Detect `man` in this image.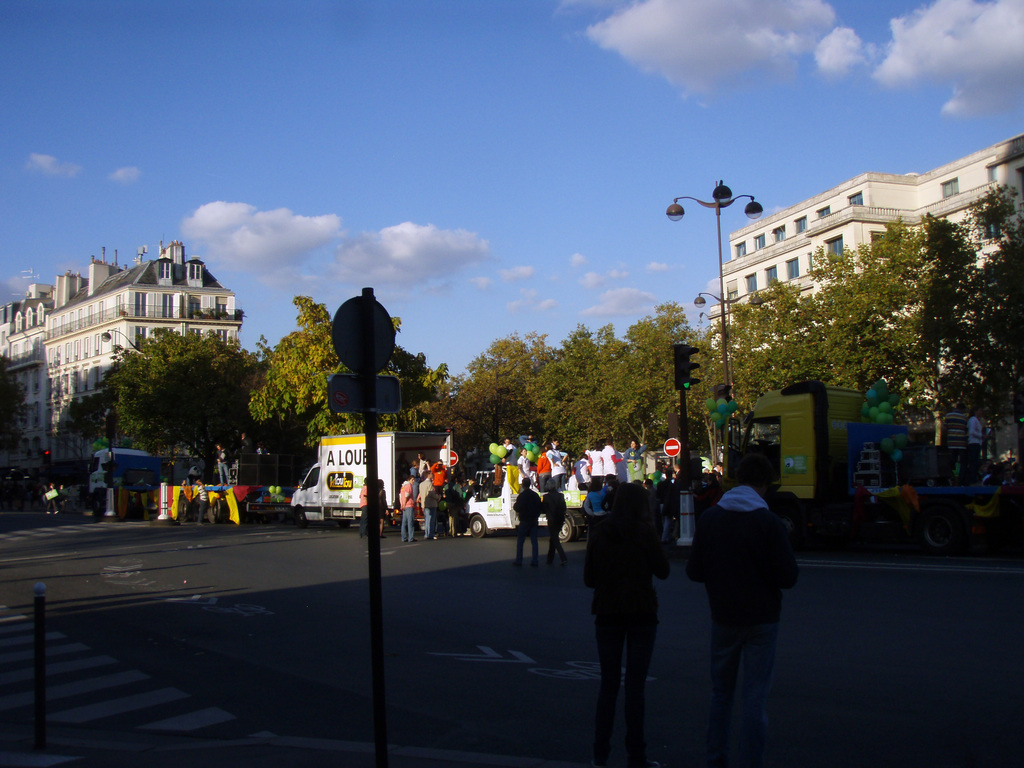
Detection: box(688, 458, 798, 767).
